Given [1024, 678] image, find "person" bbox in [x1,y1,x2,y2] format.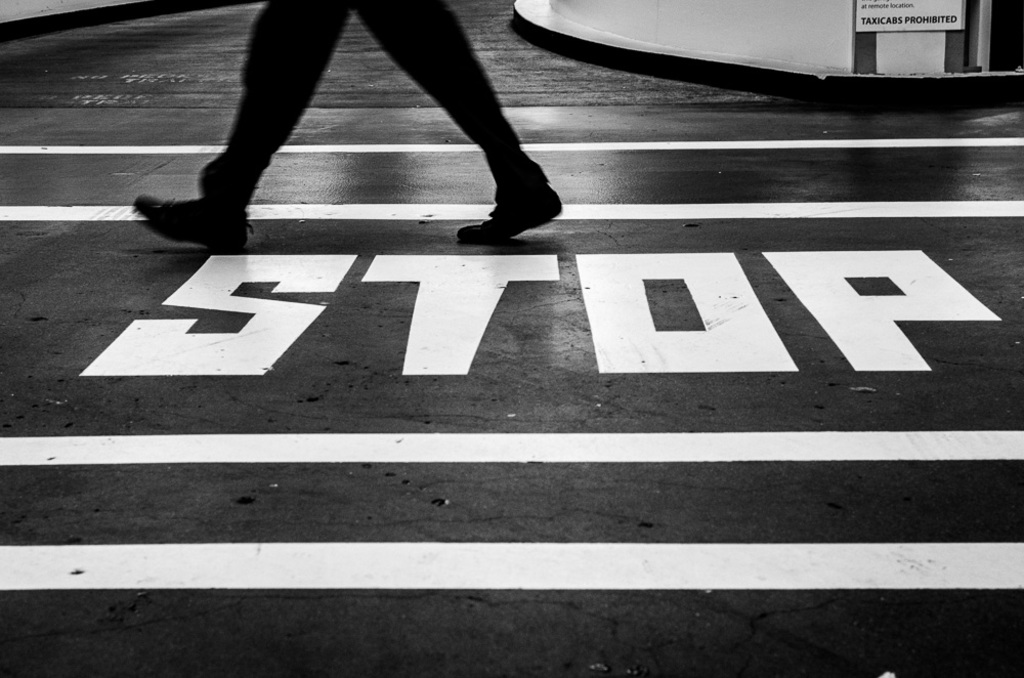
[176,0,545,279].
